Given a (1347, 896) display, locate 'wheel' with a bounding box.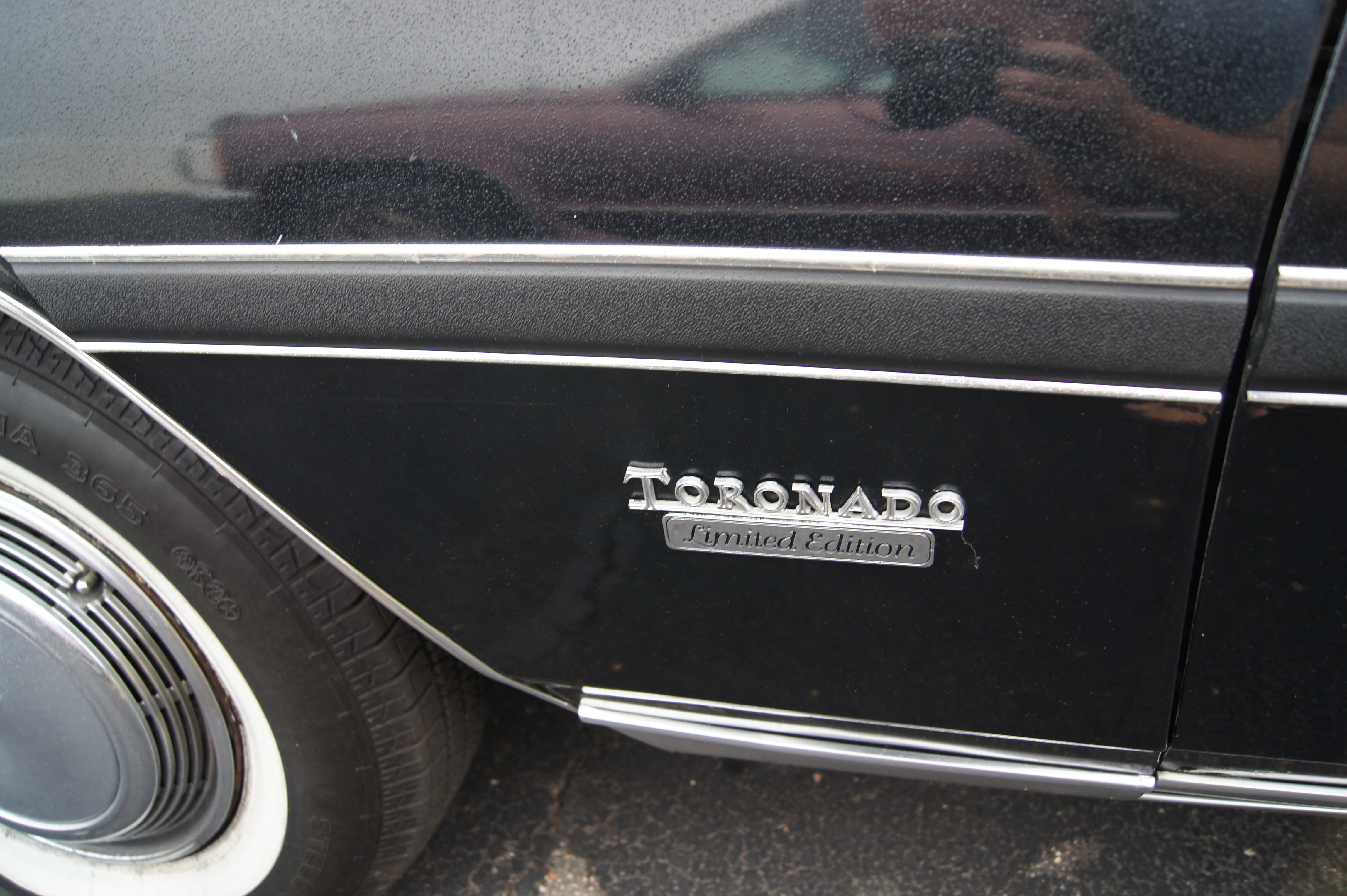
Located: <bbox>0, 90, 143, 262</bbox>.
